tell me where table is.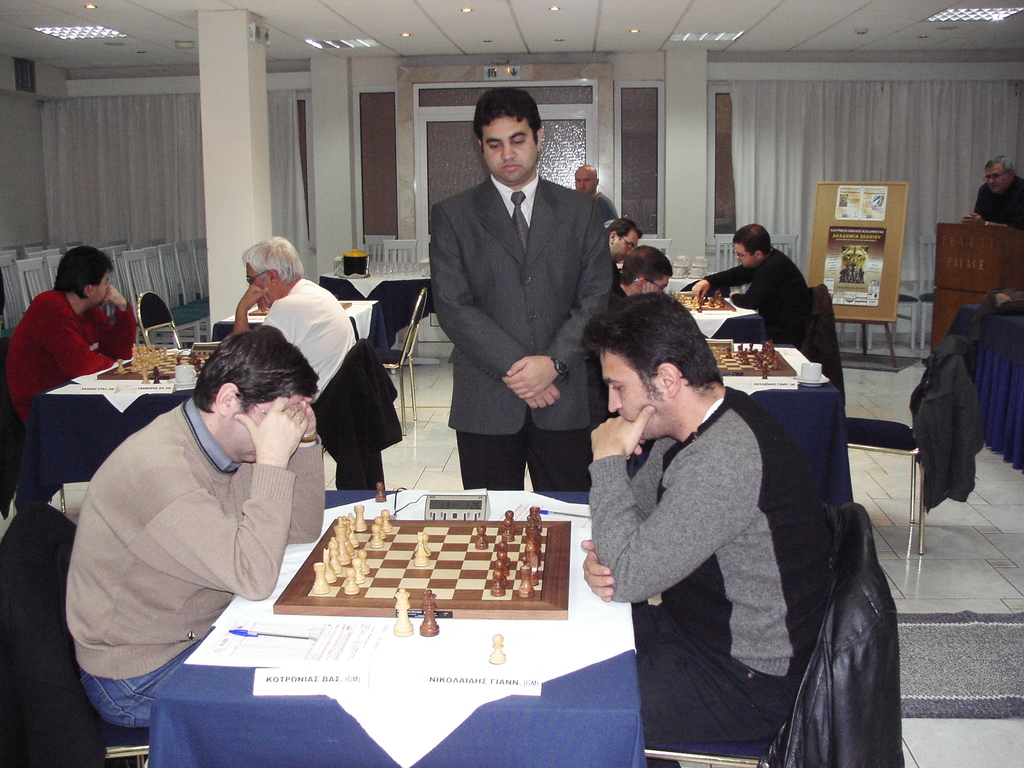
table is at select_region(156, 488, 623, 735).
